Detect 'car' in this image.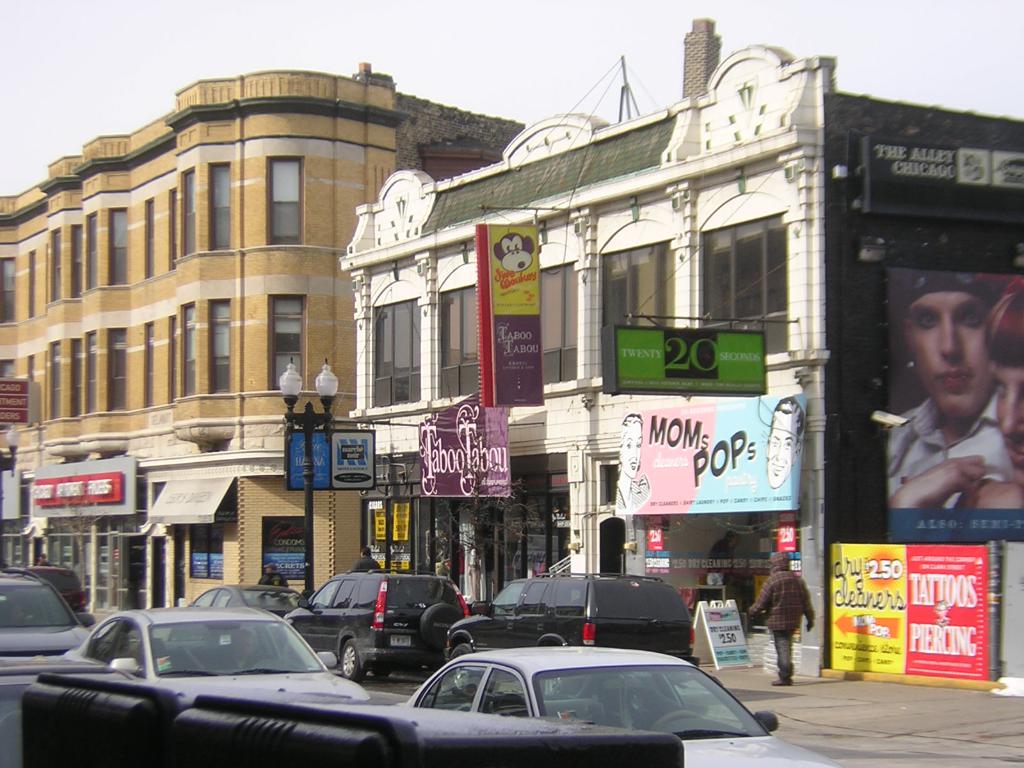
Detection: <box>0,566,92,654</box>.
